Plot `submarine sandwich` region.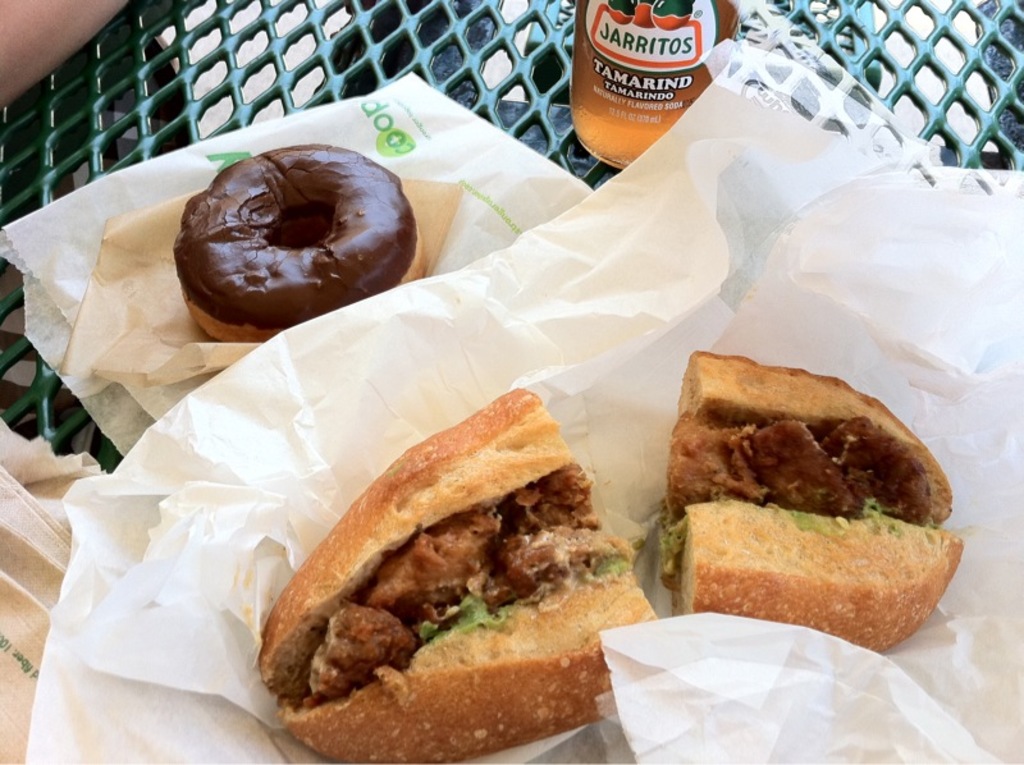
Plotted at (x1=673, y1=353, x2=965, y2=655).
